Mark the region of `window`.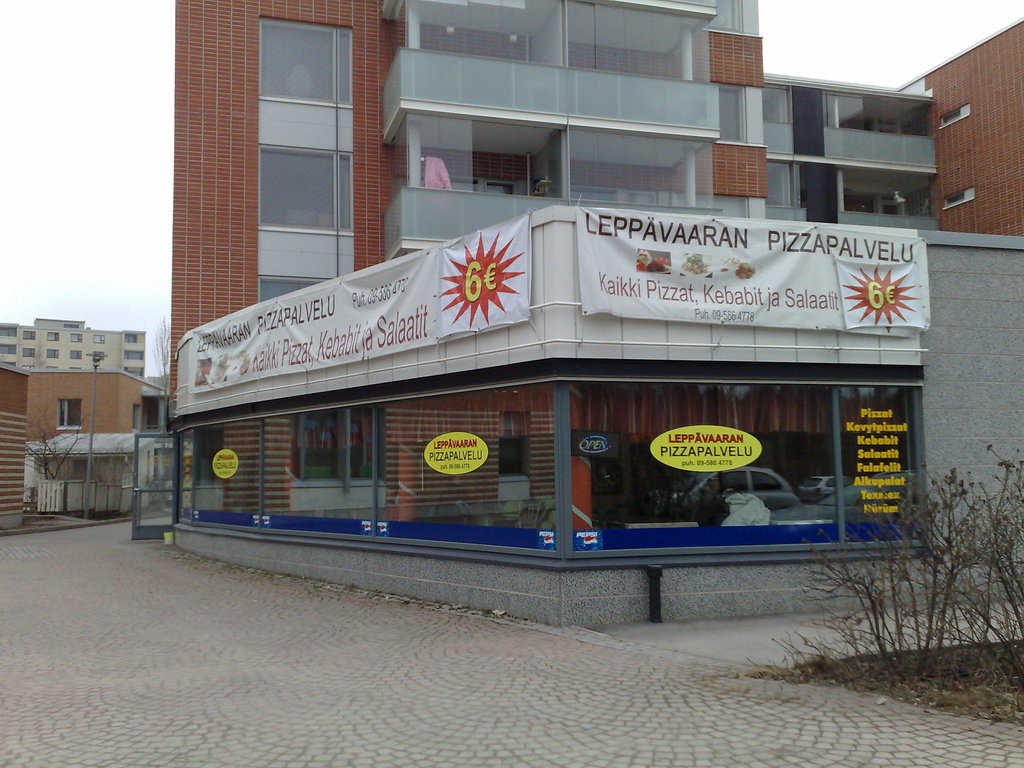
Region: x1=942 y1=187 x2=974 y2=212.
